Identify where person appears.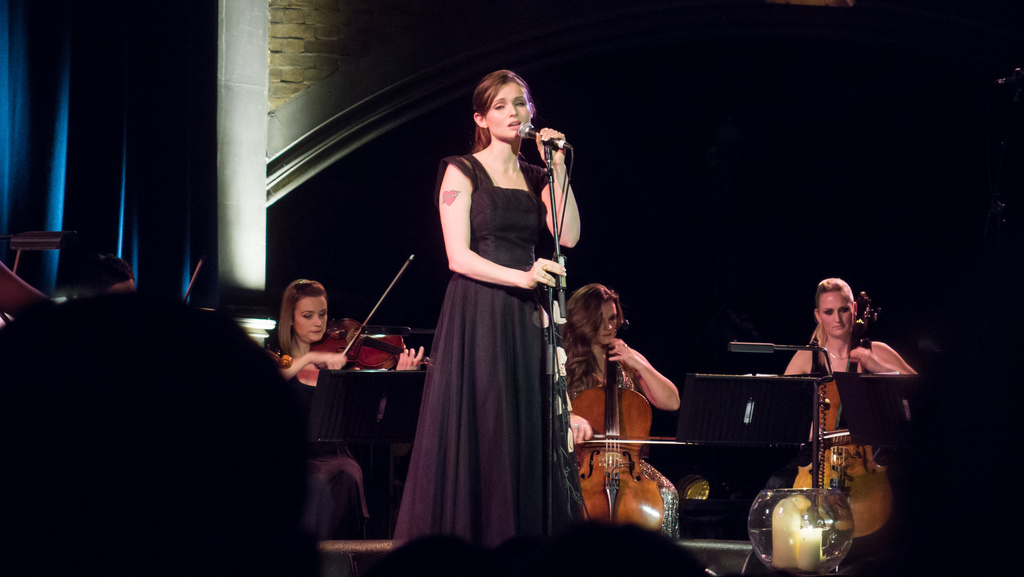
Appears at (left=273, top=275, right=432, bottom=543).
